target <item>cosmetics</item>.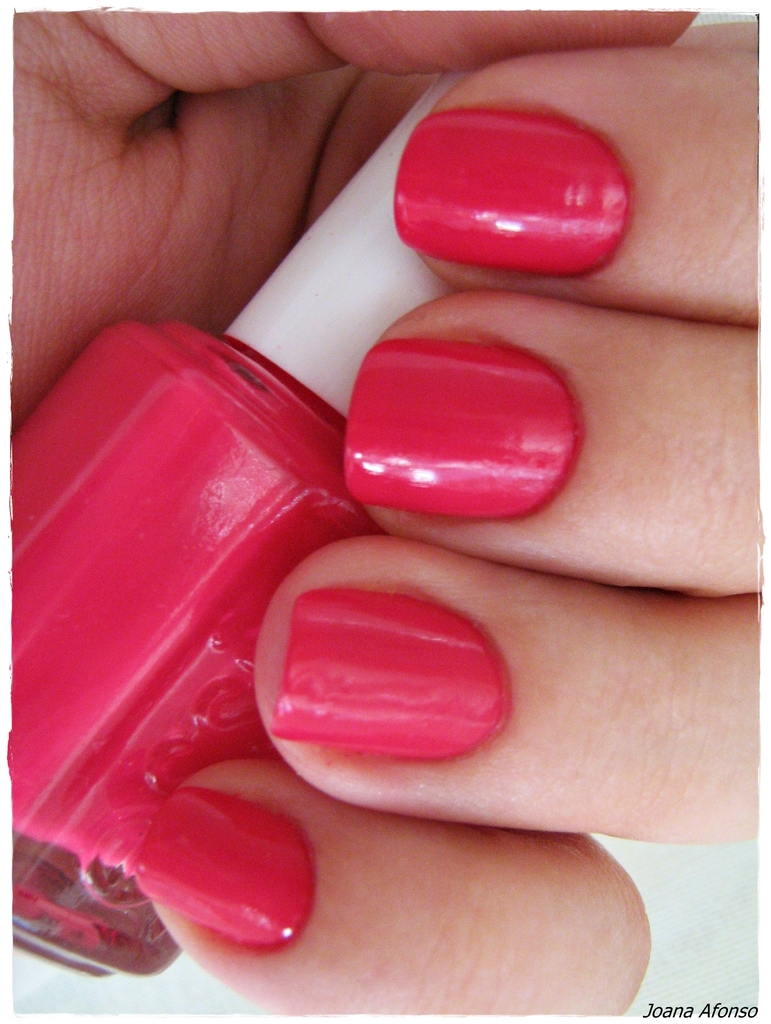
Target region: <bbox>0, 42, 544, 982</bbox>.
